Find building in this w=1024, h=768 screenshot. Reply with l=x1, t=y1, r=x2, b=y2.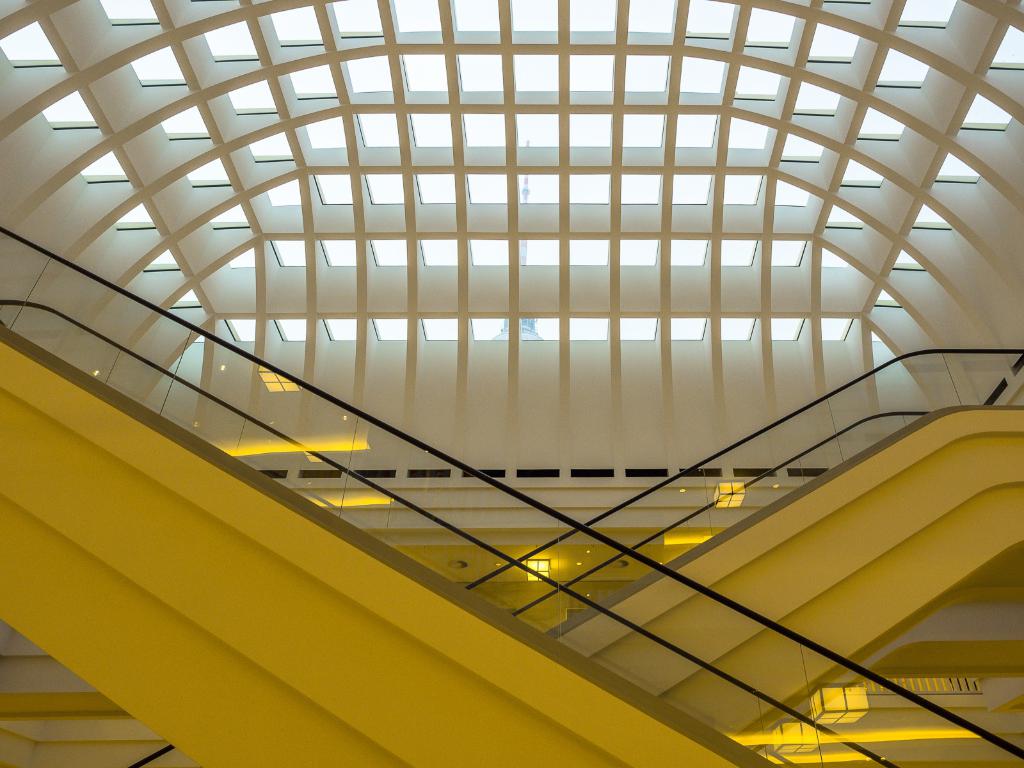
l=0, t=0, r=1023, b=767.
